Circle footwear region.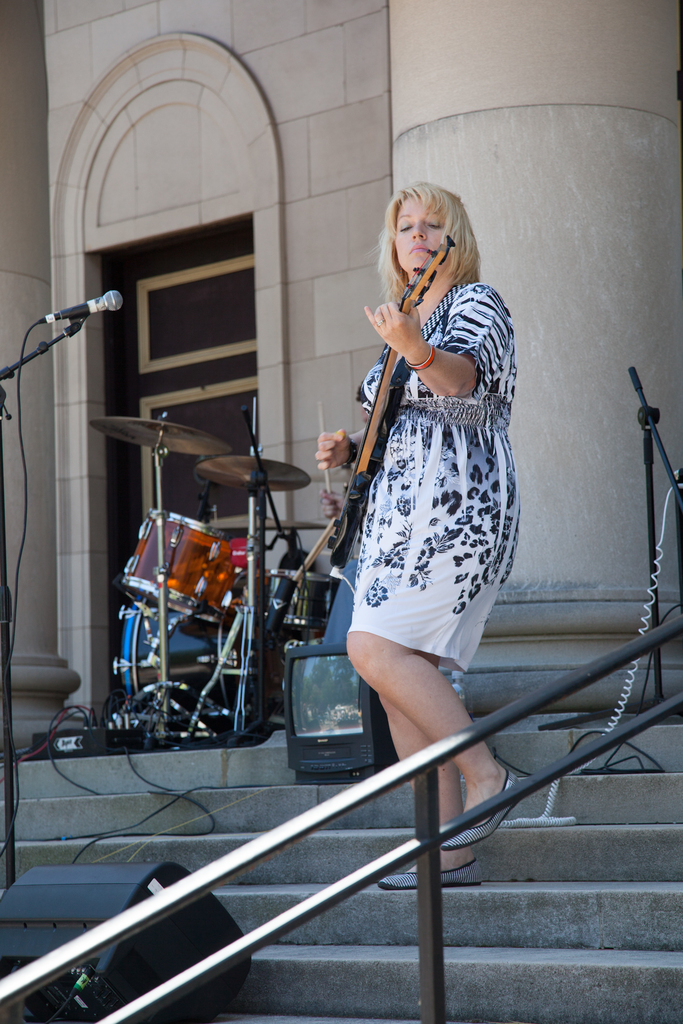
Region: {"x1": 434, "y1": 742, "x2": 530, "y2": 845}.
